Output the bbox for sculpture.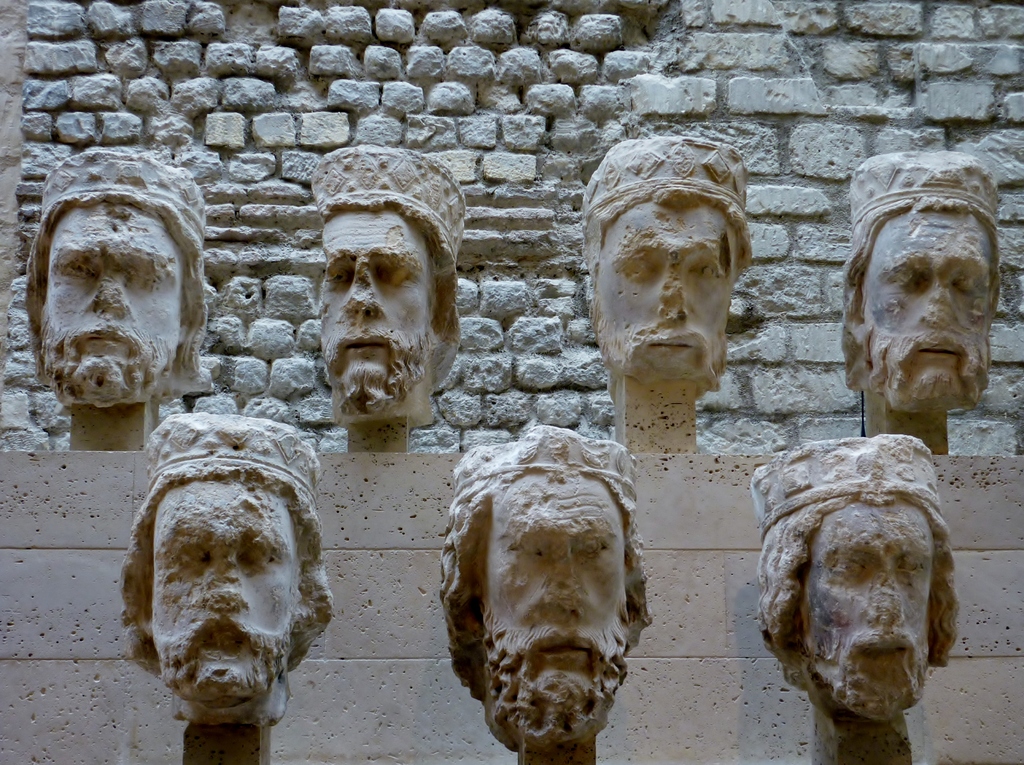
bbox(579, 134, 753, 447).
